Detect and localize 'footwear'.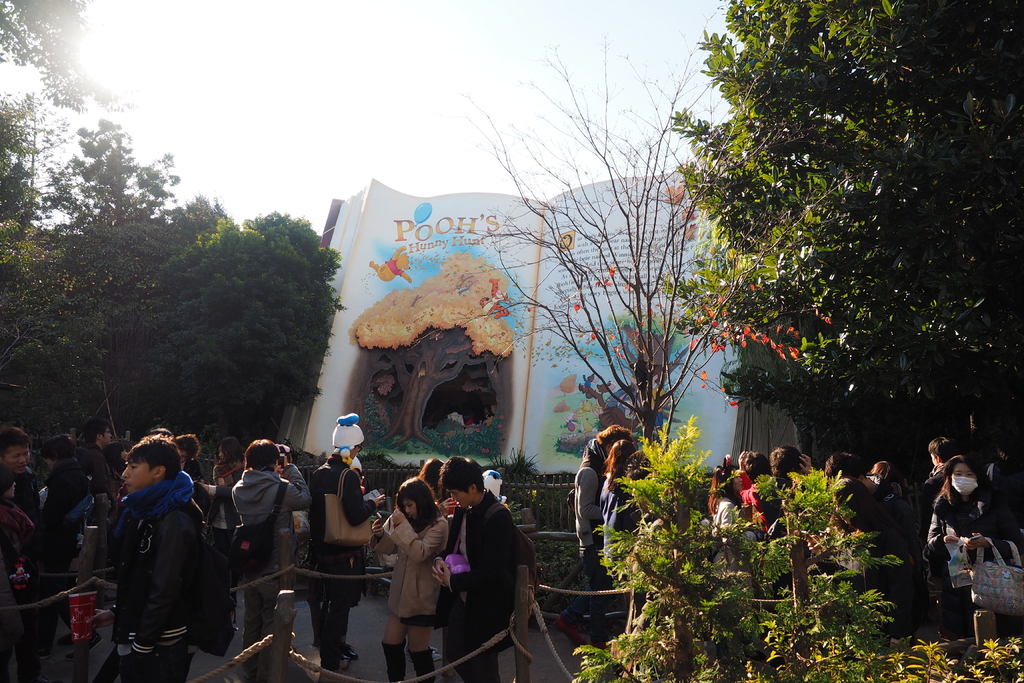
Localized at {"x1": 956, "y1": 623, "x2": 972, "y2": 638}.
